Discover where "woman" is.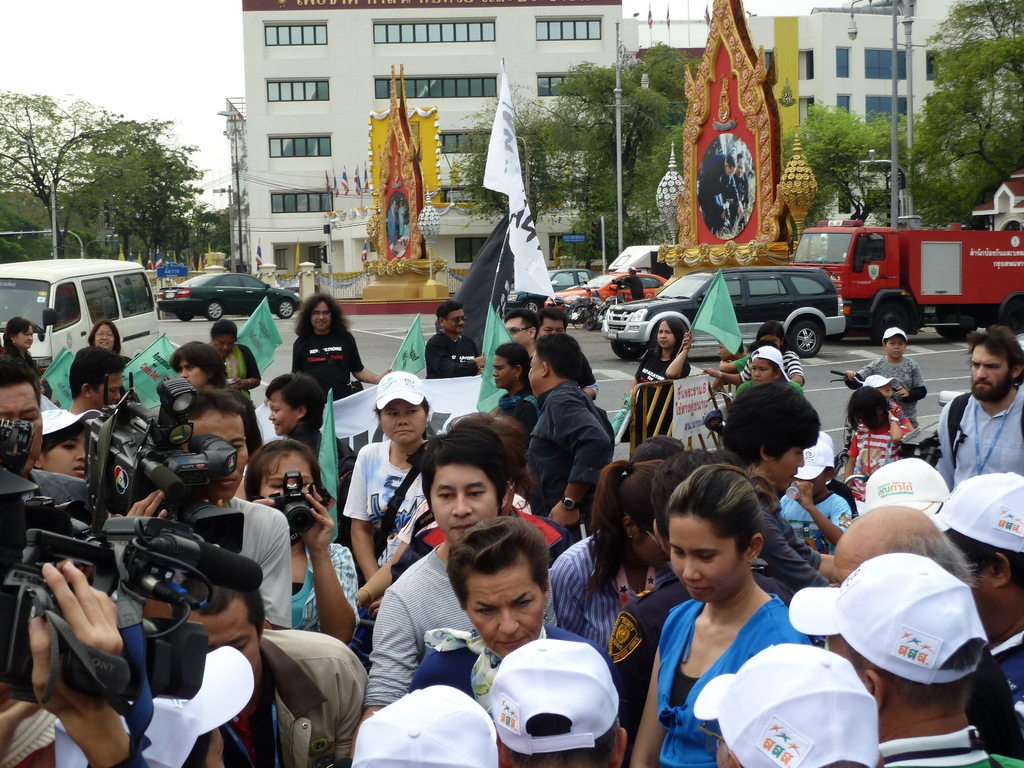
Discovered at {"x1": 0, "y1": 312, "x2": 50, "y2": 394}.
